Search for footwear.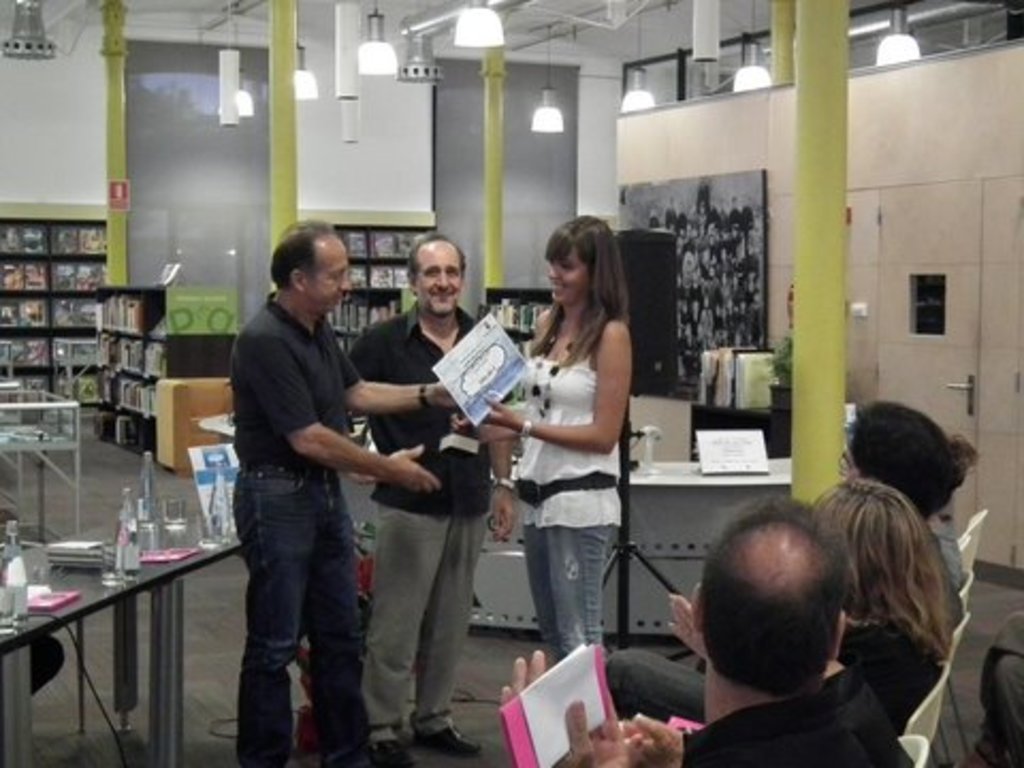
Found at left=412, top=723, right=480, bottom=753.
